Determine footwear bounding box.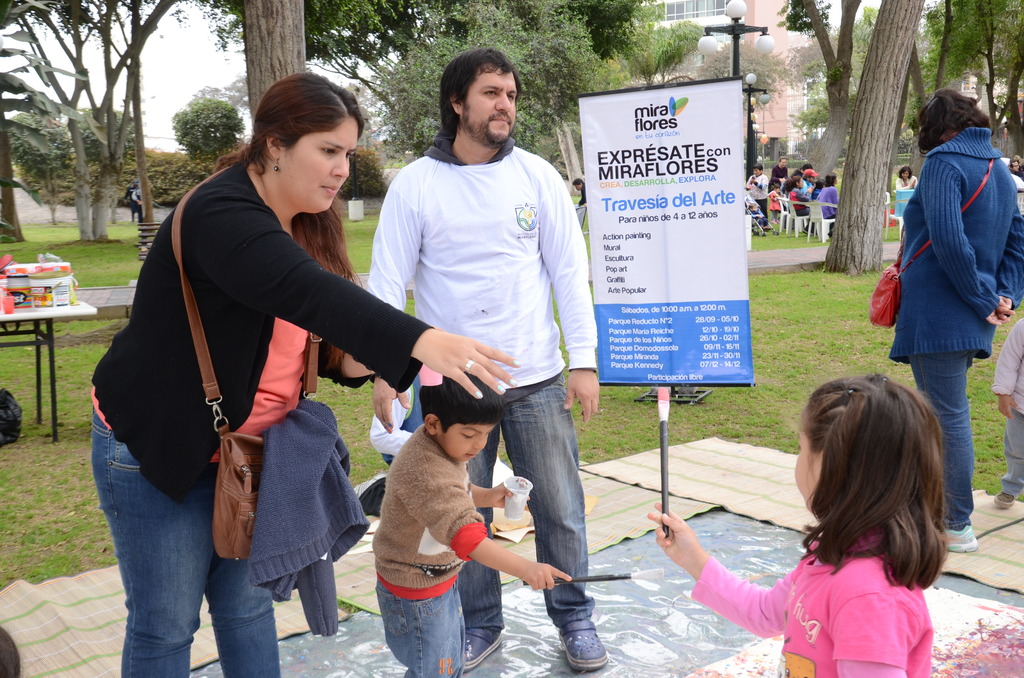
Determined: Rect(990, 490, 1018, 509).
